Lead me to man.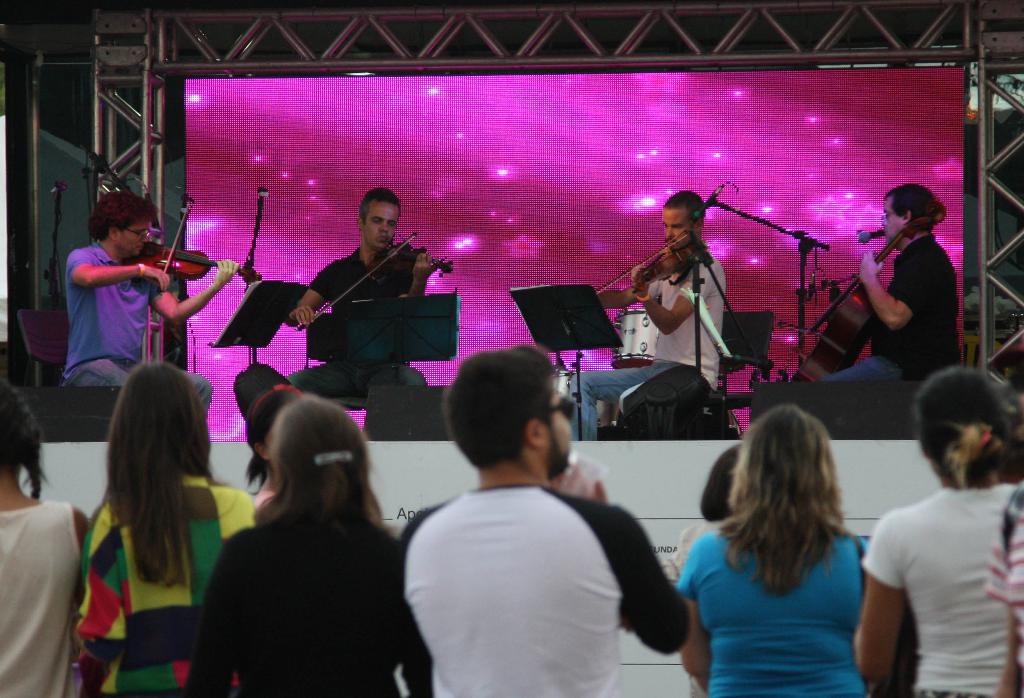
Lead to box(806, 181, 959, 385).
